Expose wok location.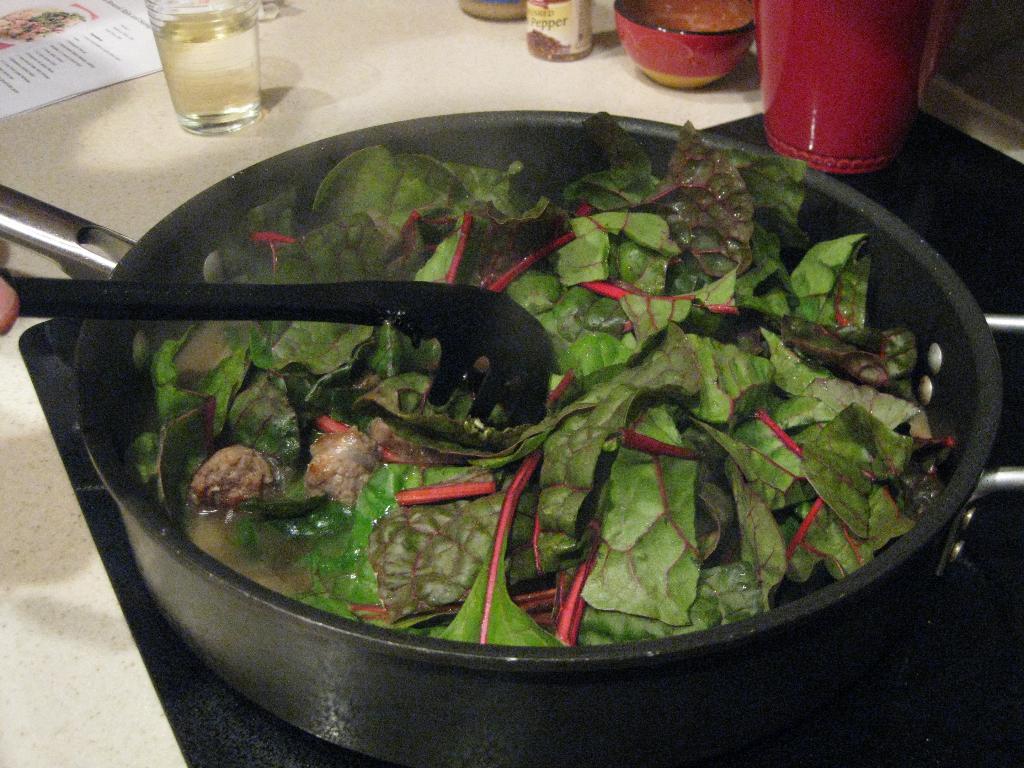
Exposed at x1=100, y1=93, x2=972, y2=737.
